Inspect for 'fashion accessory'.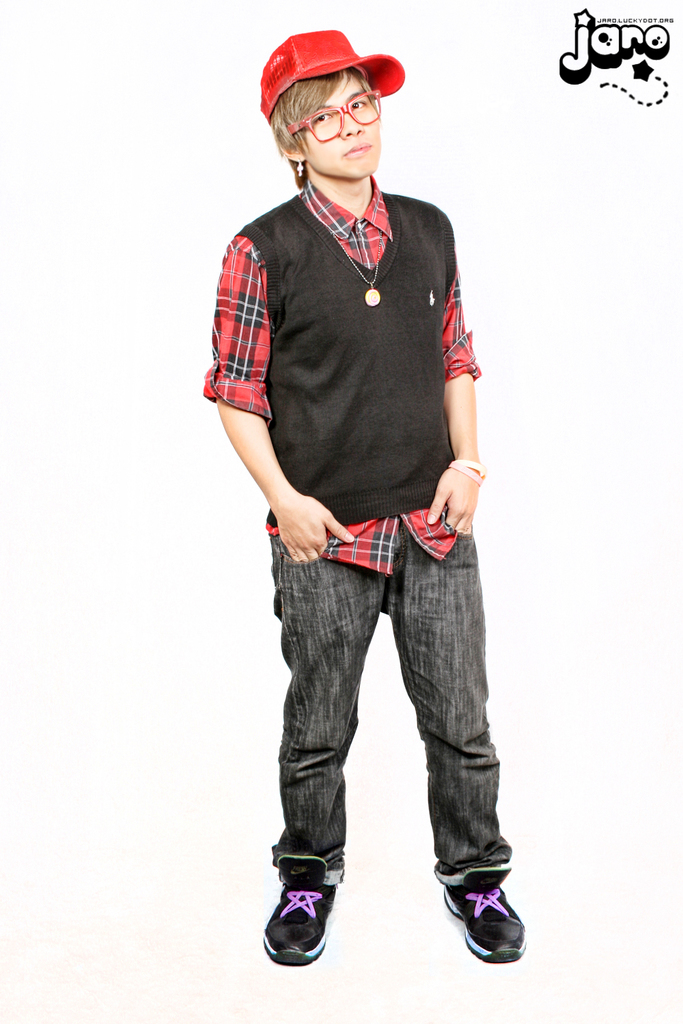
Inspection: (288, 81, 379, 141).
